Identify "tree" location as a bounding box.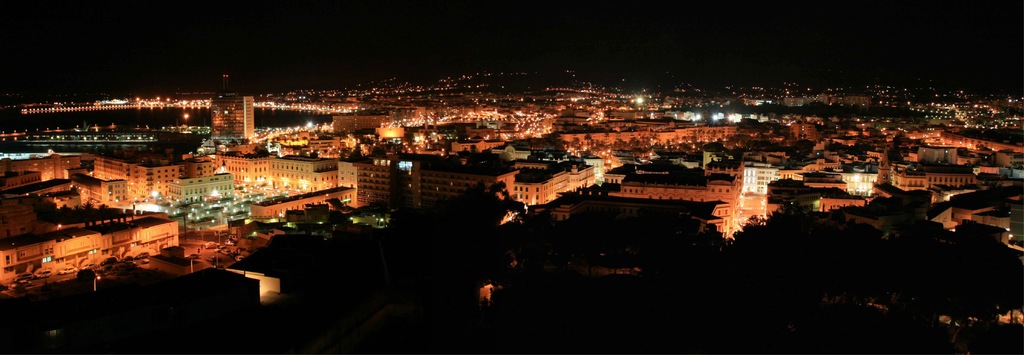
893, 133, 905, 152.
